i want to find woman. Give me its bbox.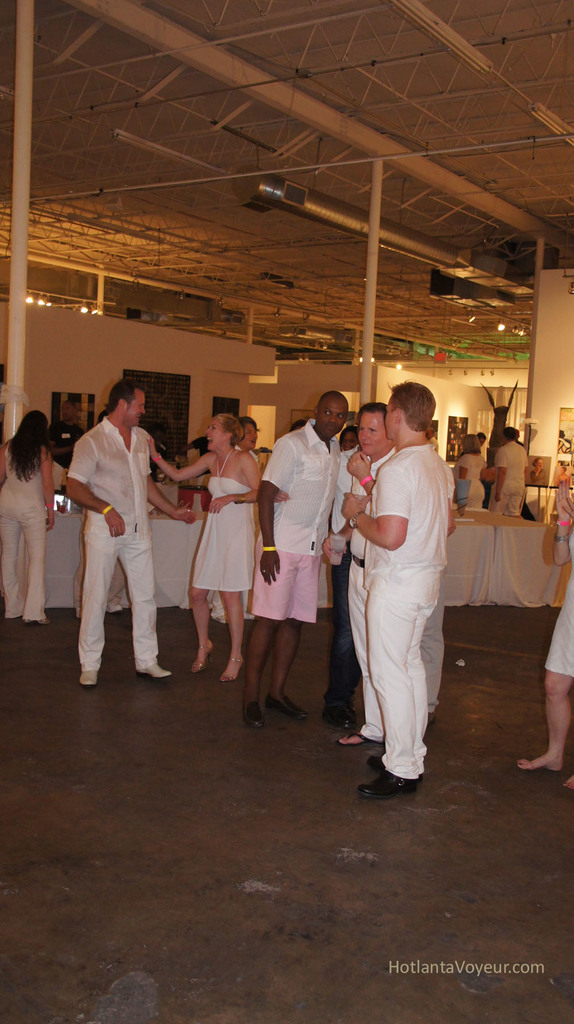
[x1=76, y1=403, x2=138, y2=618].
